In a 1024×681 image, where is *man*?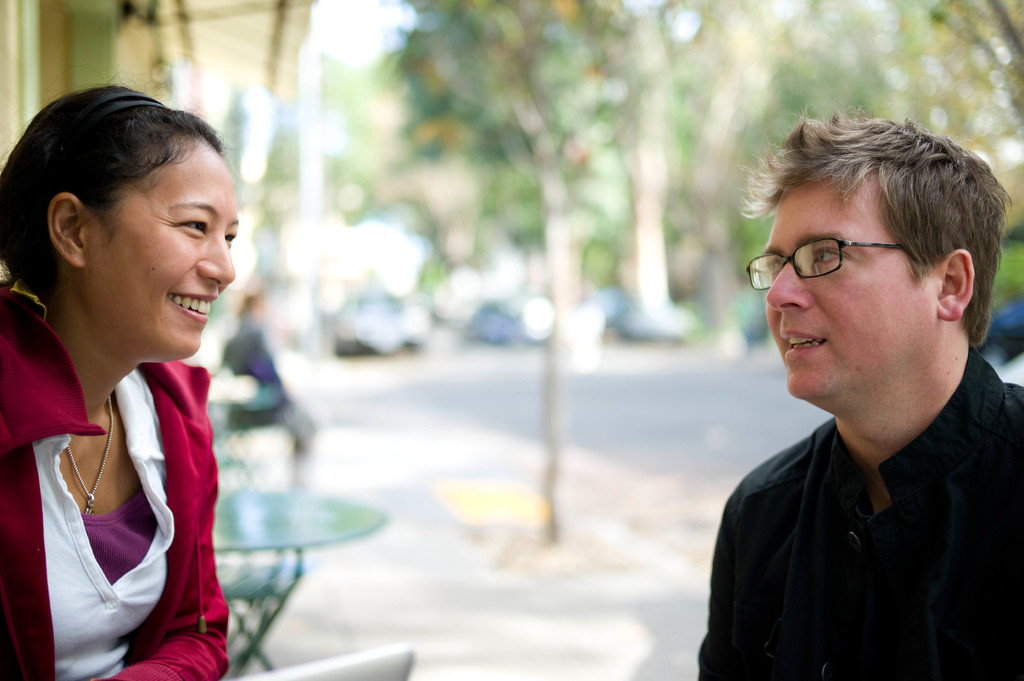
BBox(688, 126, 1023, 667).
